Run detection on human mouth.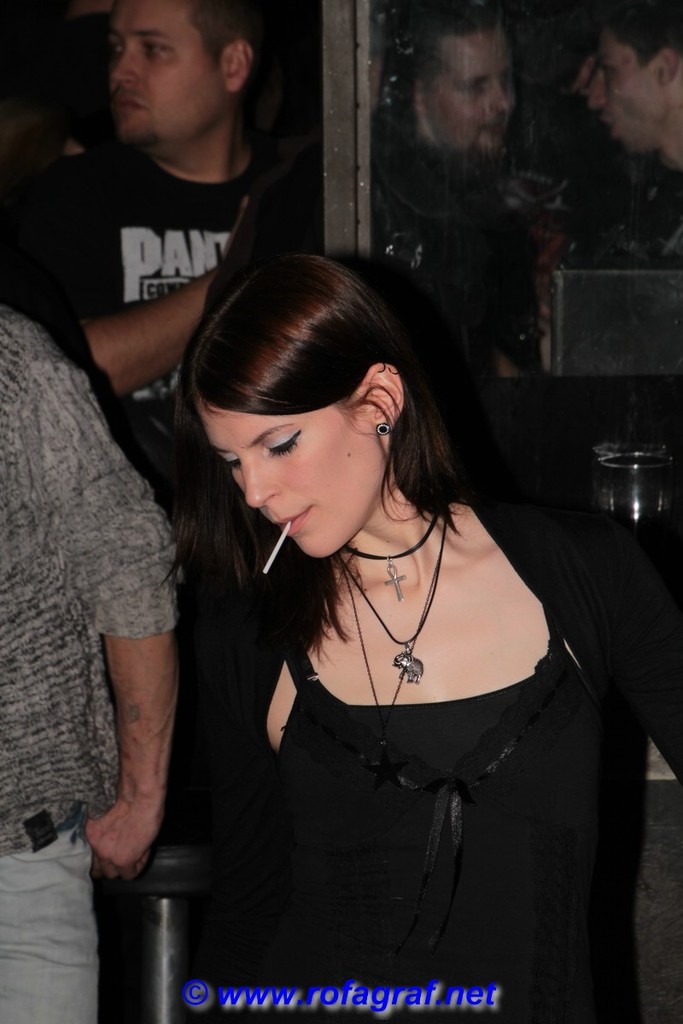
Result: rect(607, 116, 620, 132).
